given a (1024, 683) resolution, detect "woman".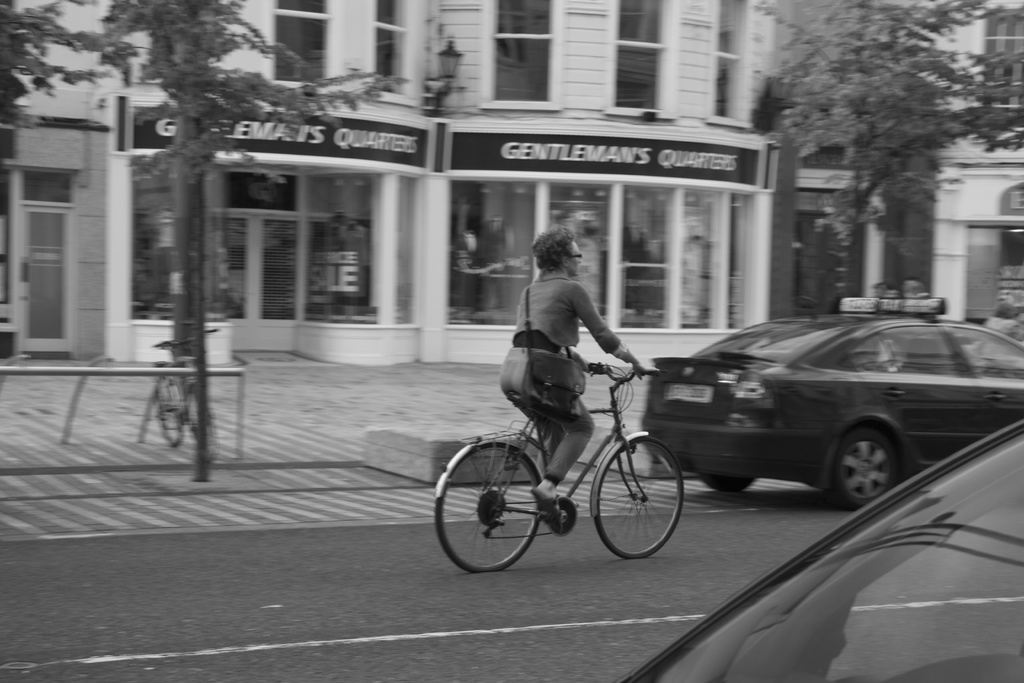
505, 233, 643, 521.
